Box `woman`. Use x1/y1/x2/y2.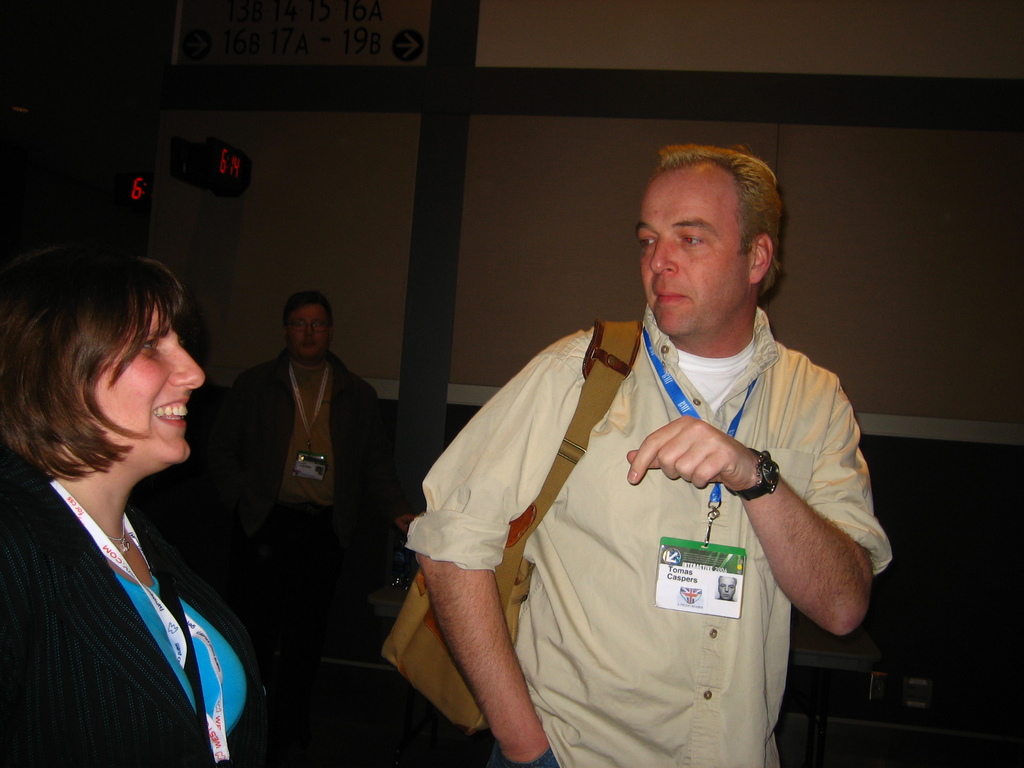
10/221/270/764.
